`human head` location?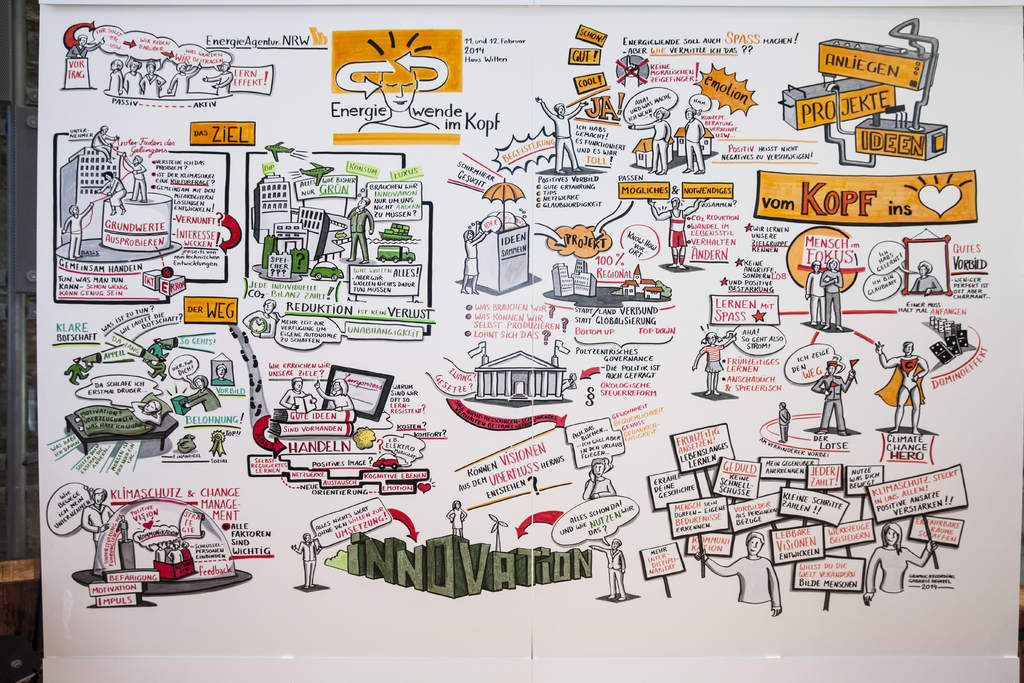
bbox(263, 297, 276, 315)
